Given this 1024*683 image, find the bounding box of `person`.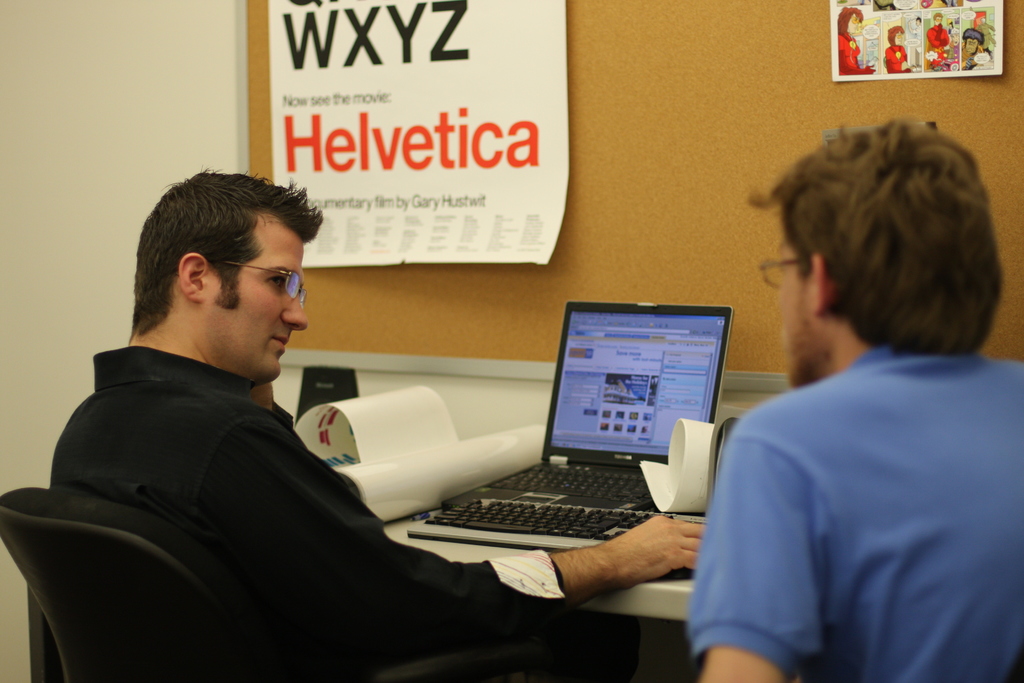
left=960, top=31, right=986, bottom=68.
